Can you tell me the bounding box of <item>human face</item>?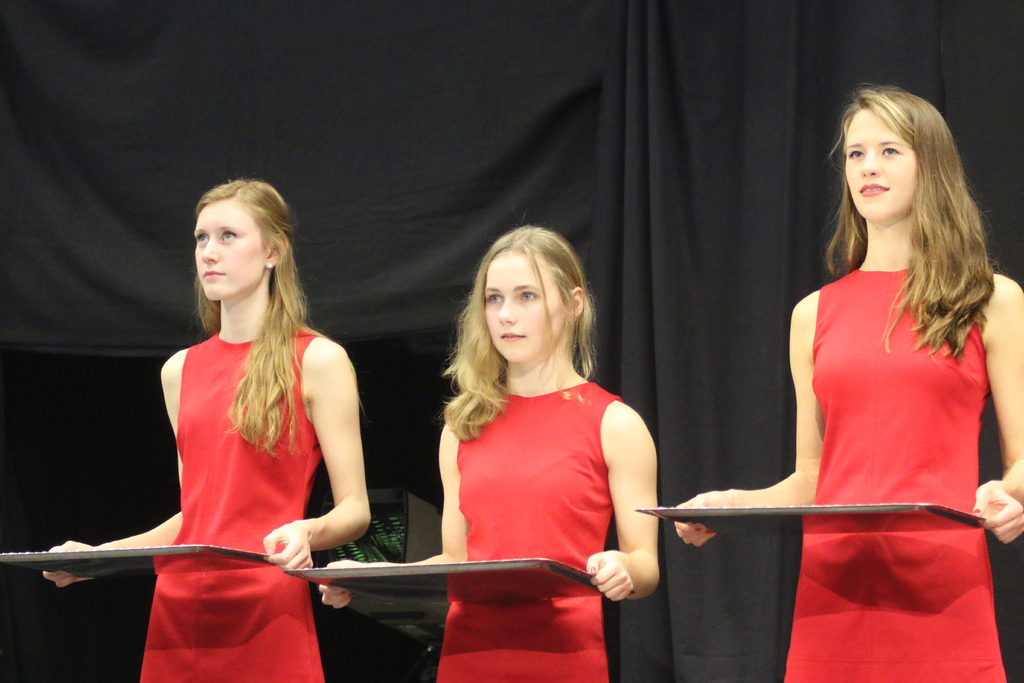
x1=842, y1=100, x2=915, y2=223.
